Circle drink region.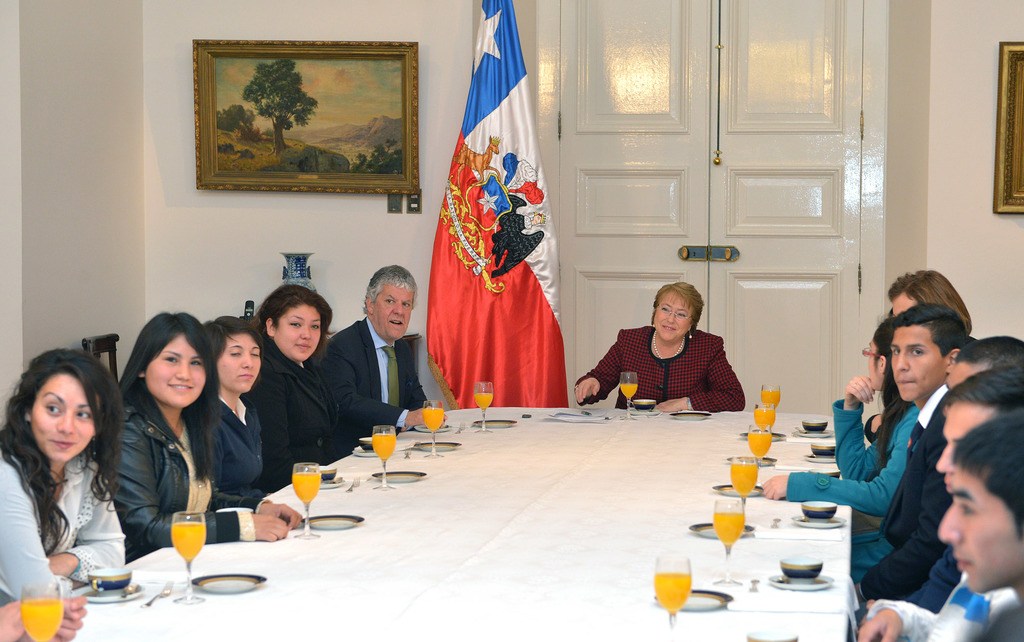
Region: bbox(755, 409, 775, 429).
